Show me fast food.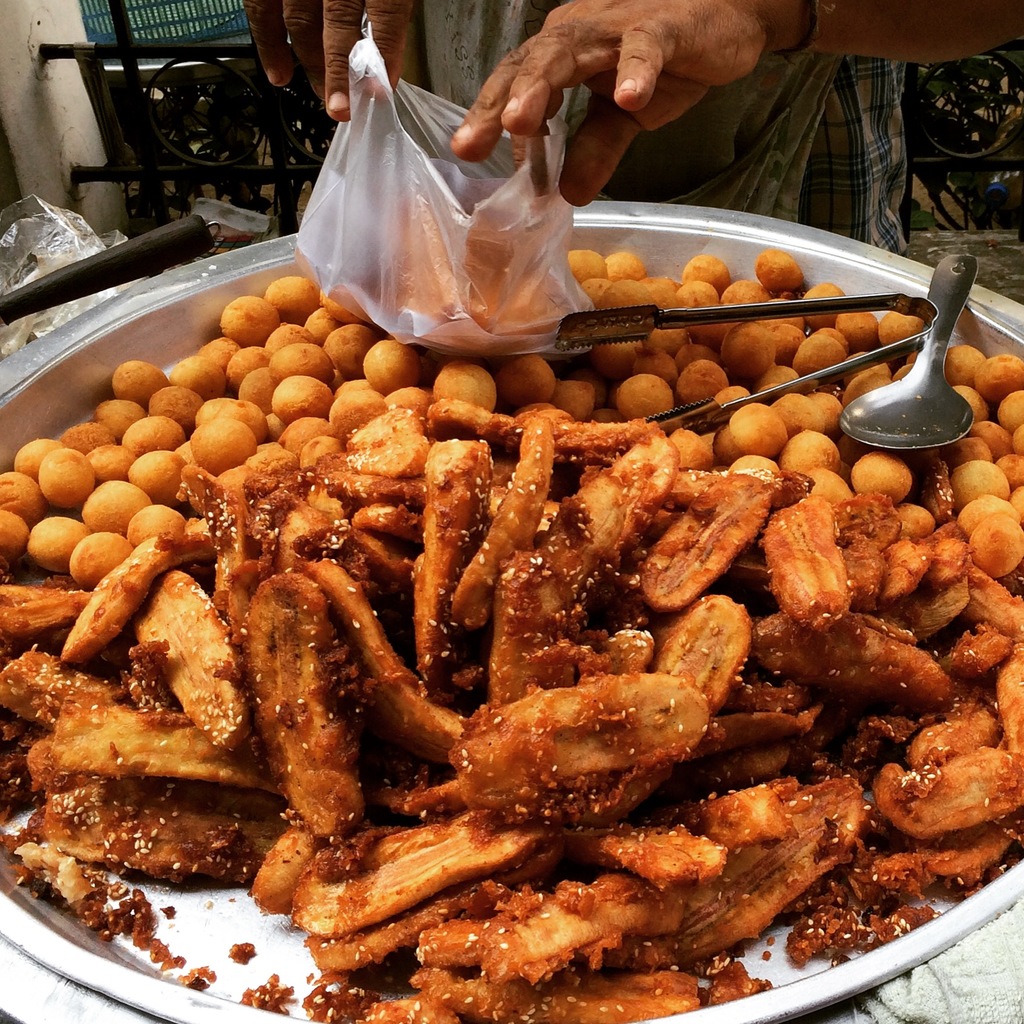
fast food is here: [723,323,777,378].
